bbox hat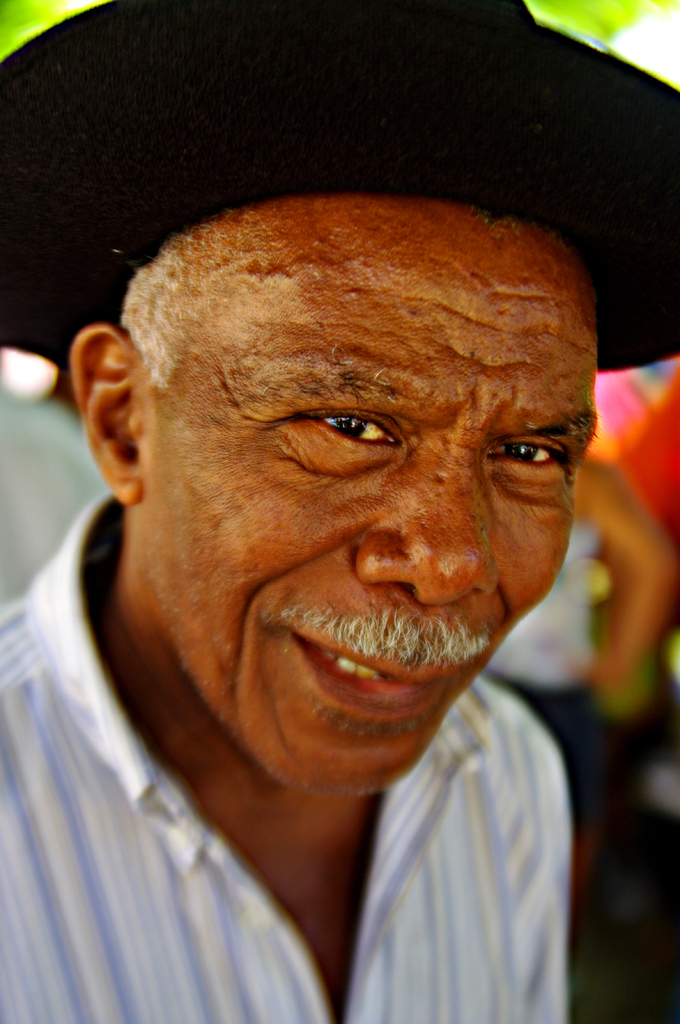
l=0, t=0, r=679, b=373
